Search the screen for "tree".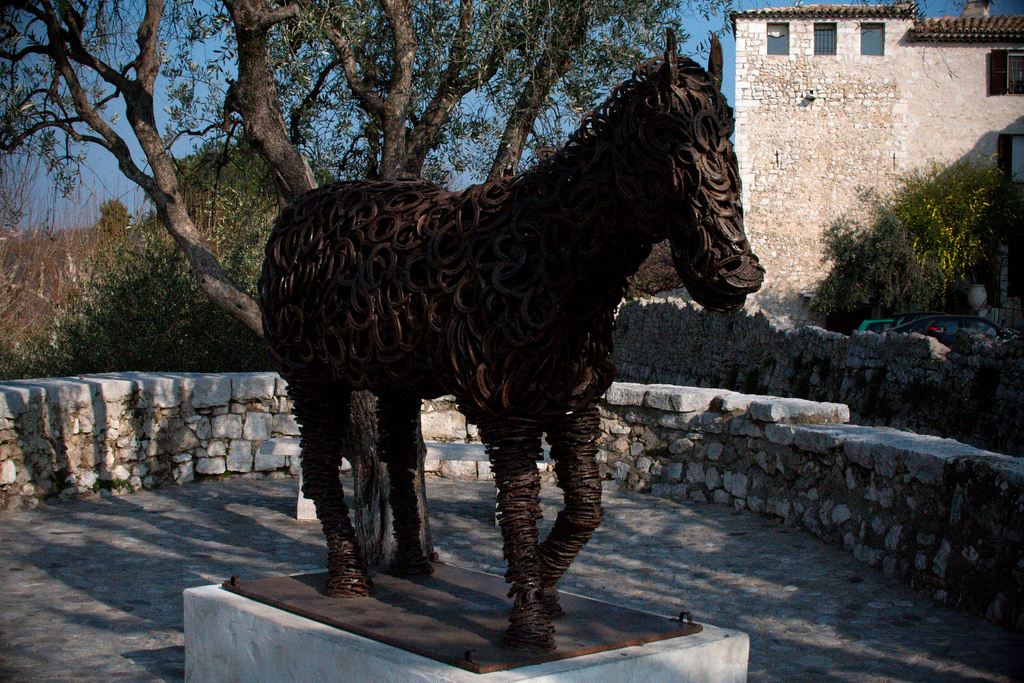
Found at <bbox>0, 0, 749, 375</bbox>.
